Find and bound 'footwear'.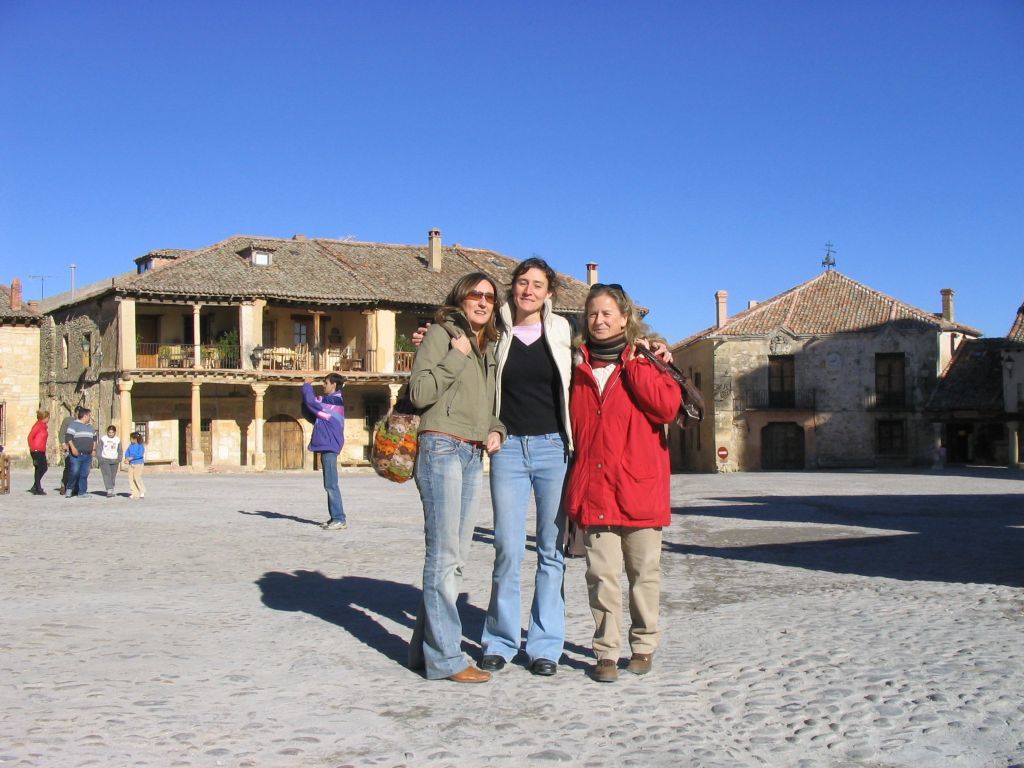
Bound: x1=323 y1=501 x2=344 y2=525.
